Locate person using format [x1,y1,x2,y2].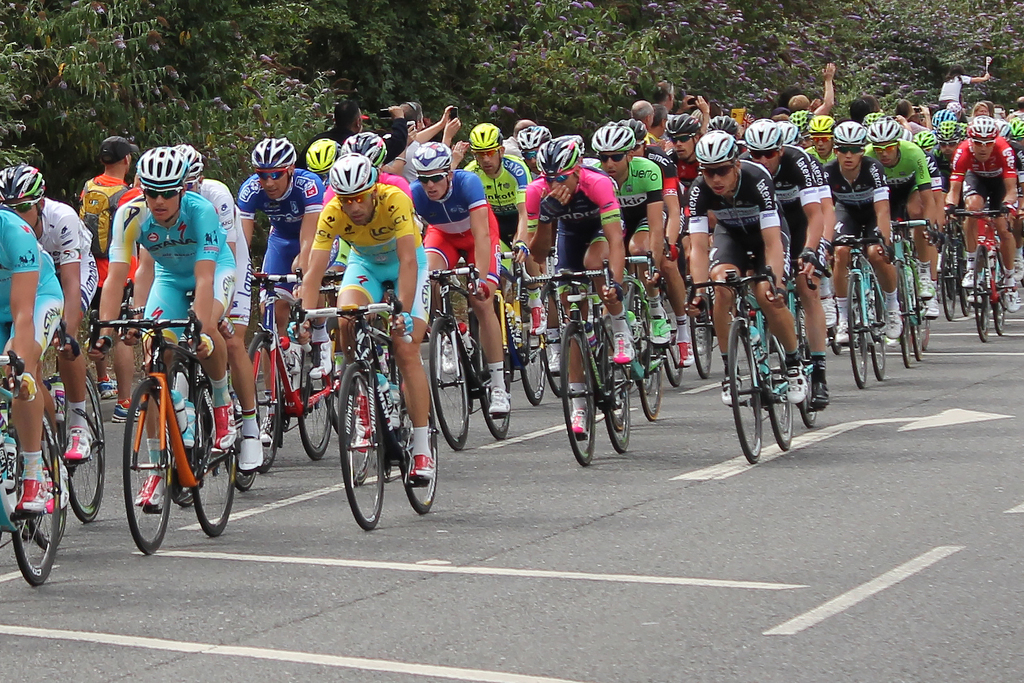
[660,110,714,311].
